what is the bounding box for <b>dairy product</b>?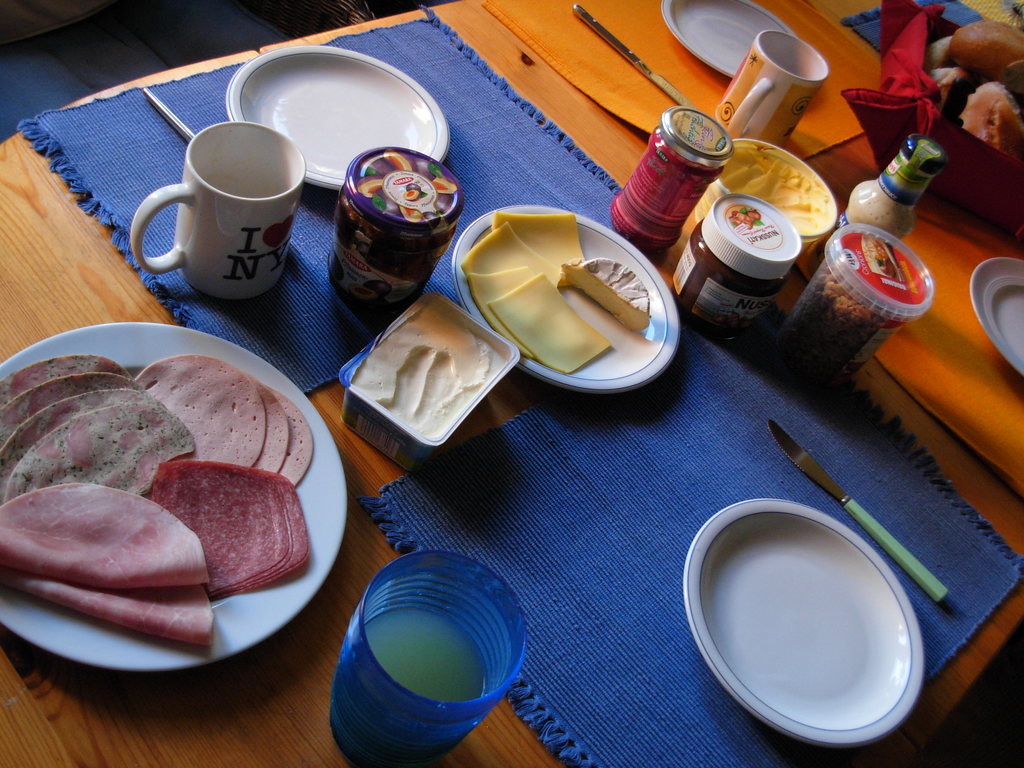
{"left": 467, "top": 265, "right": 538, "bottom": 367}.
